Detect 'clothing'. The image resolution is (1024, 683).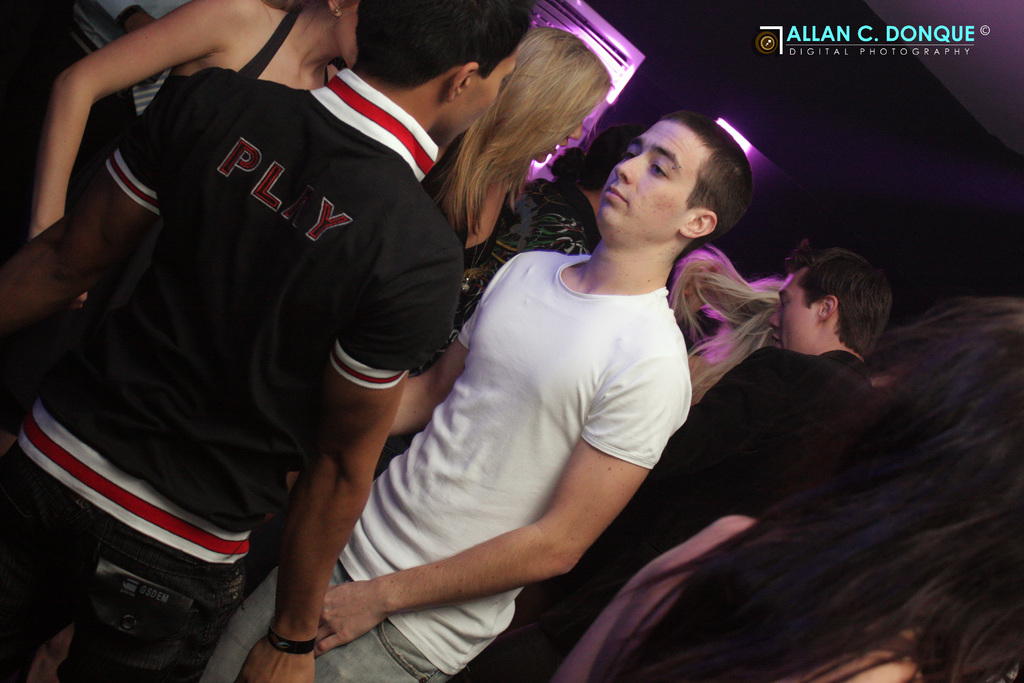
[462,350,881,678].
